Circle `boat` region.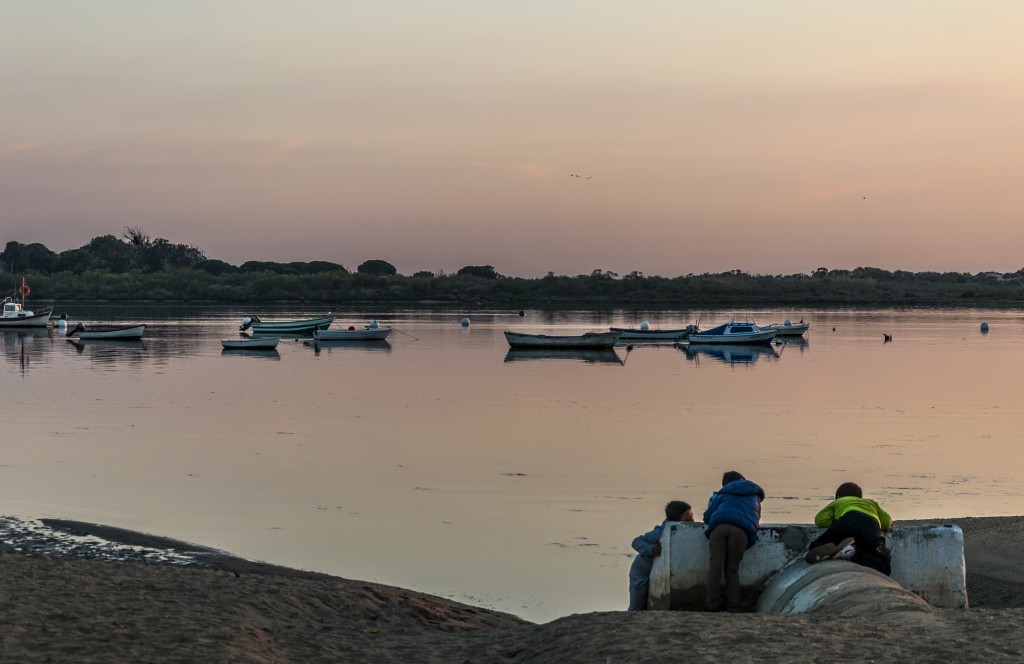
Region: rect(241, 312, 332, 336).
